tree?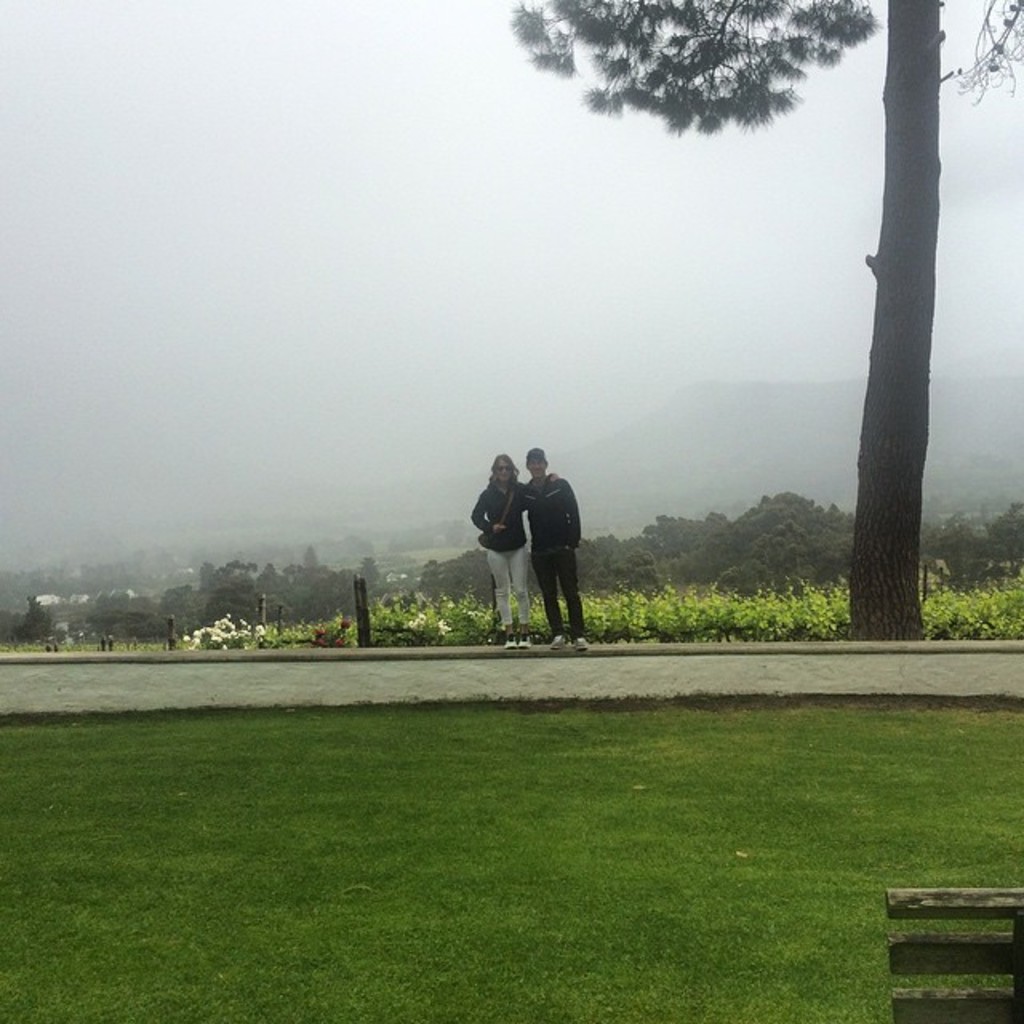
<bbox>157, 581, 221, 640</bbox>
